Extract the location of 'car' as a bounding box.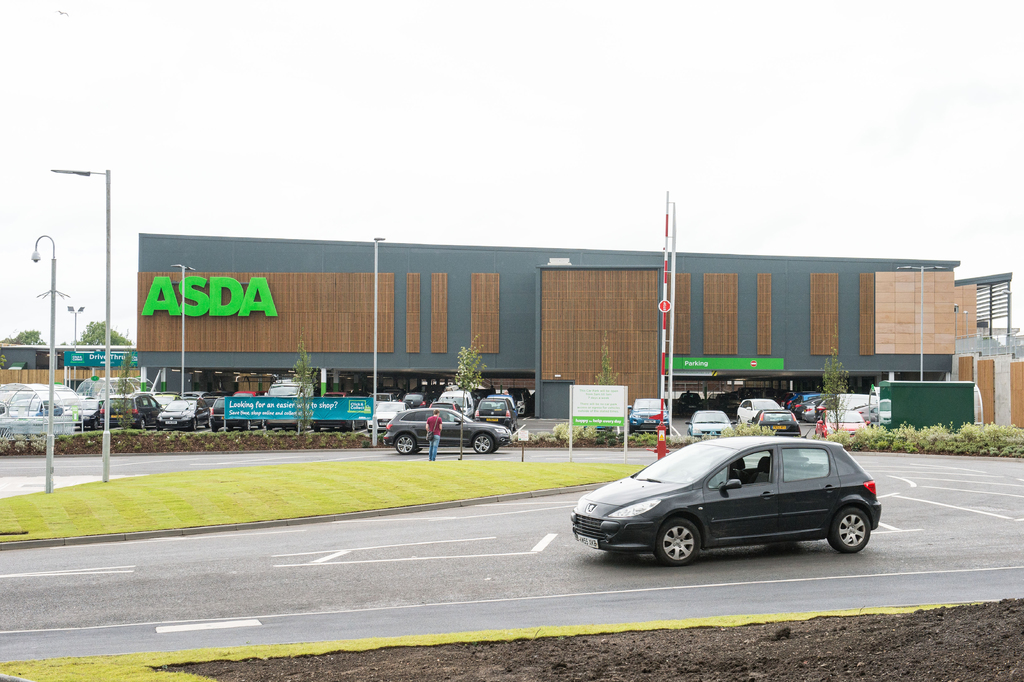
{"left": 476, "top": 399, "right": 519, "bottom": 422}.
